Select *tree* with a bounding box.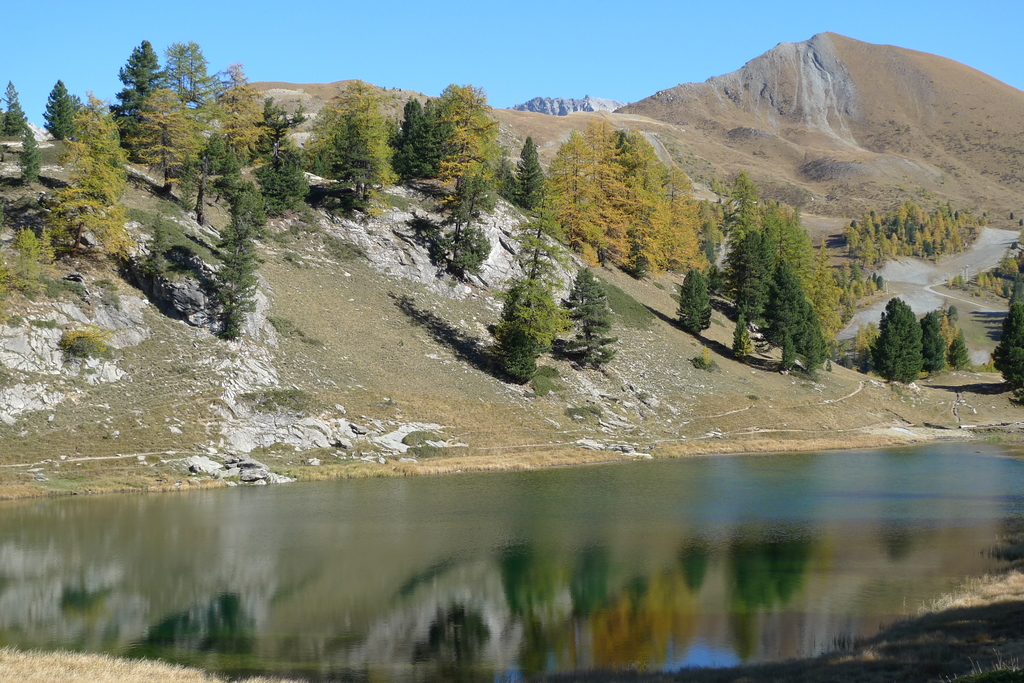
(left=991, top=273, right=1023, bottom=387).
